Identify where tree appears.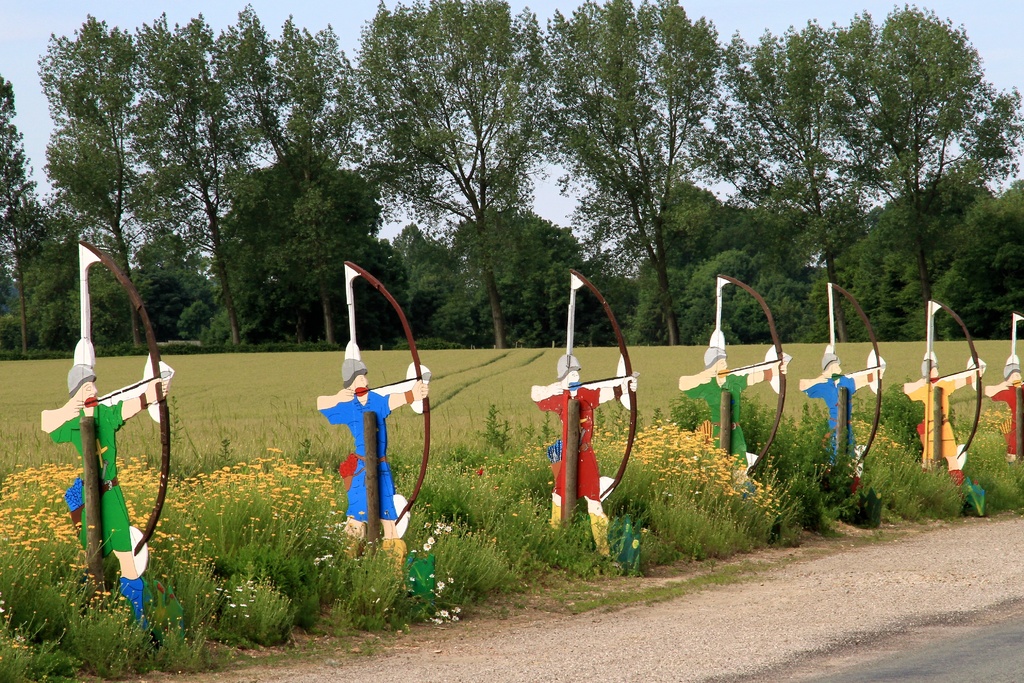
Appears at 11/29/990/543.
